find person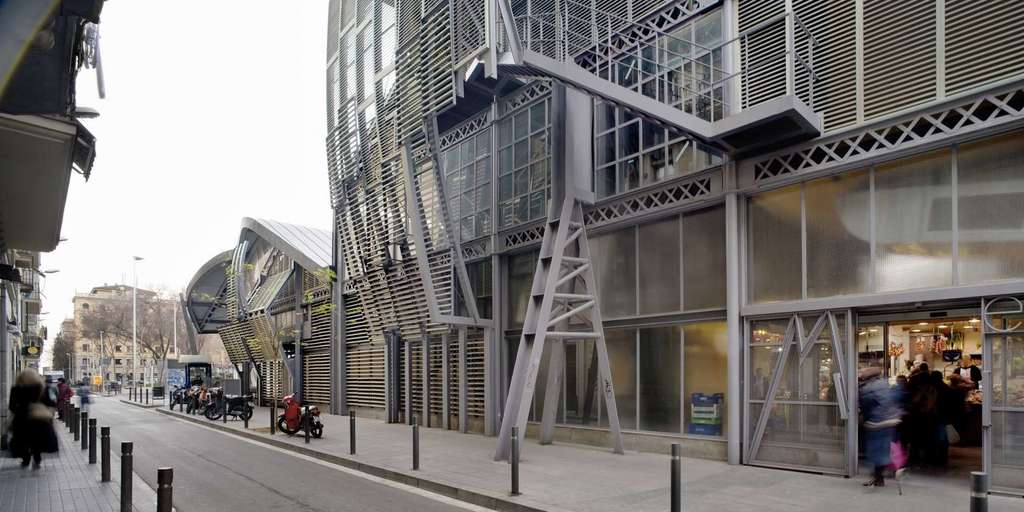
BBox(6, 369, 52, 467)
